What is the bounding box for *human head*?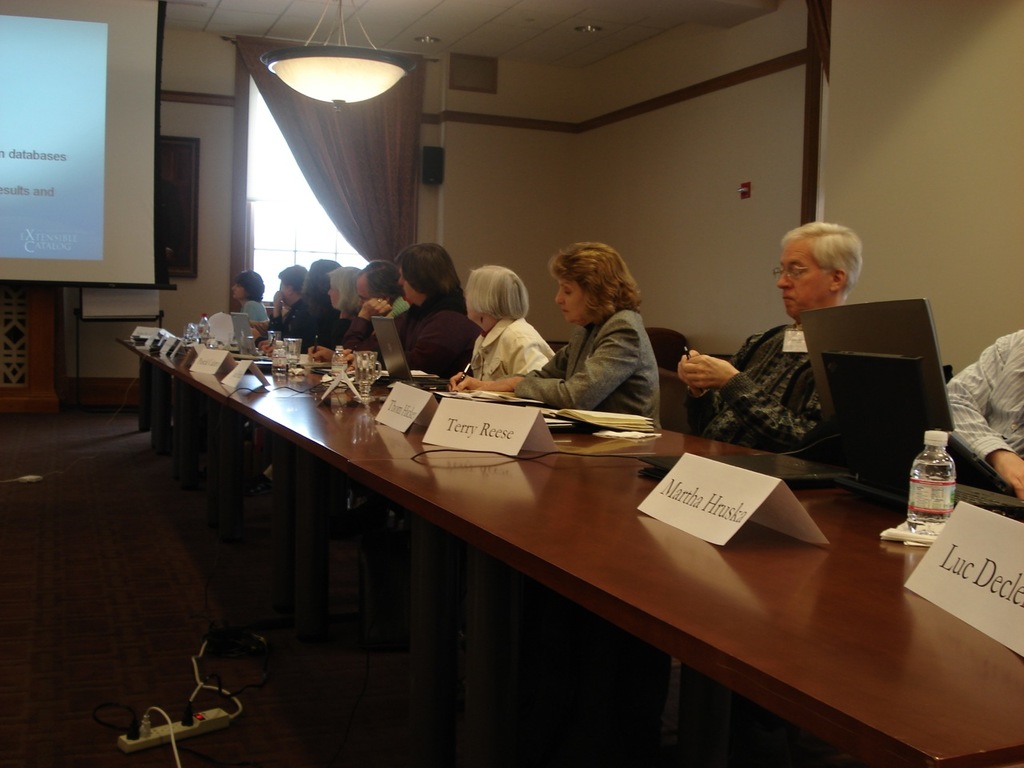
rect(230, 265, 266, 301).
